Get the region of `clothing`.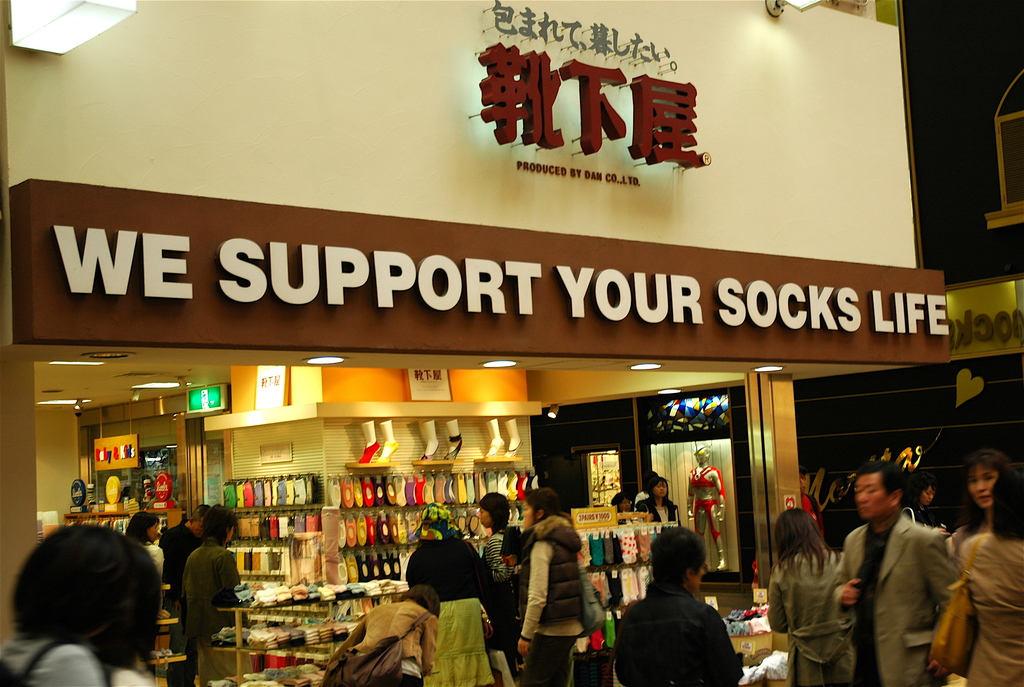
region(0, 628, 106, 686).
